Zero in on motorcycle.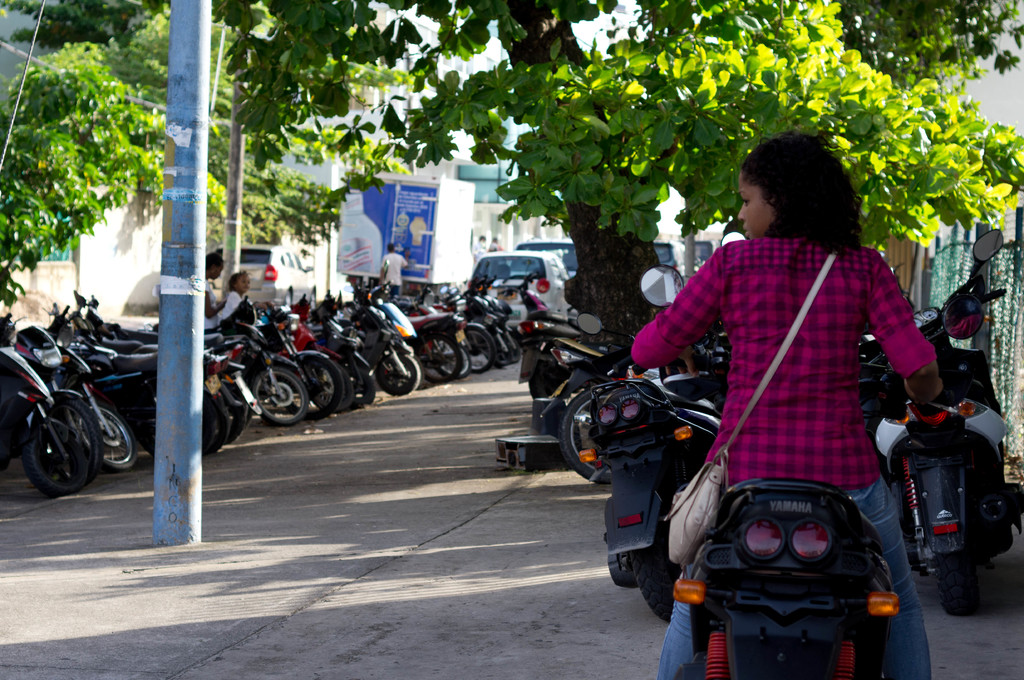
Zeroed in: locate(207, 318, 309, 424).
